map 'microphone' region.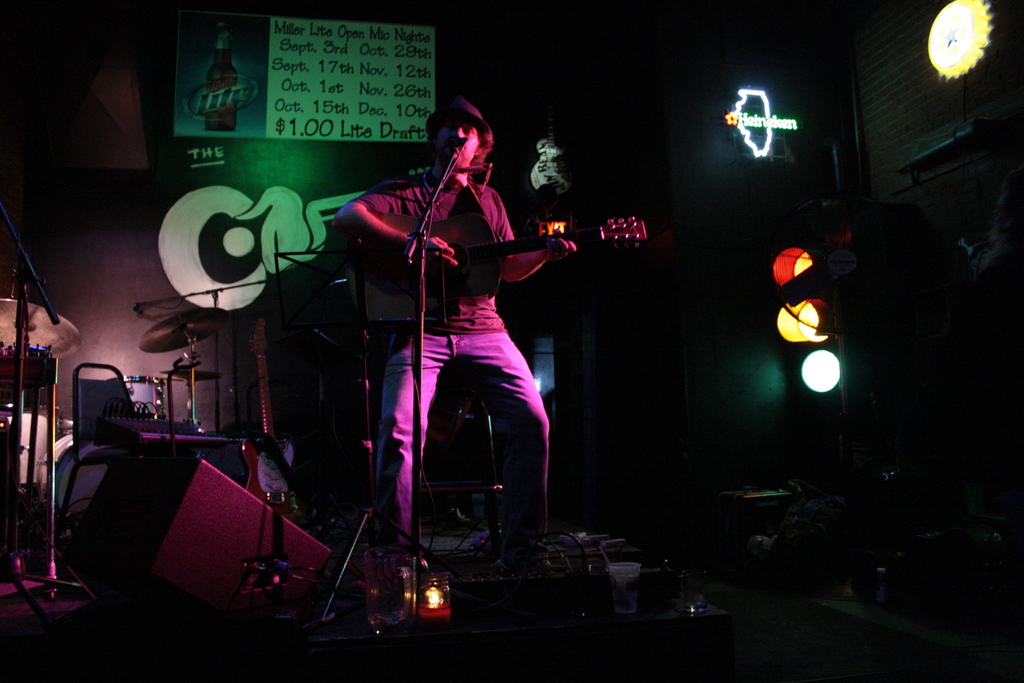
Mapped to pyautogui.locateOnScreen(449, 133, 463, 144).
